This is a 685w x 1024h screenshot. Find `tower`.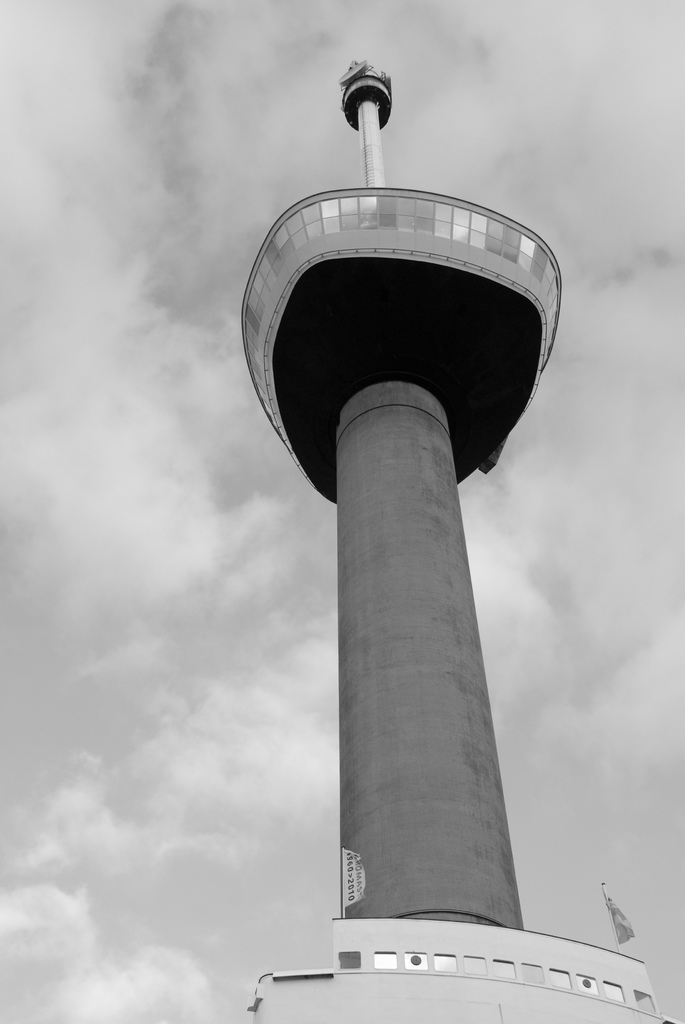
Bounding box: locate(237, 58, 561, 935).
